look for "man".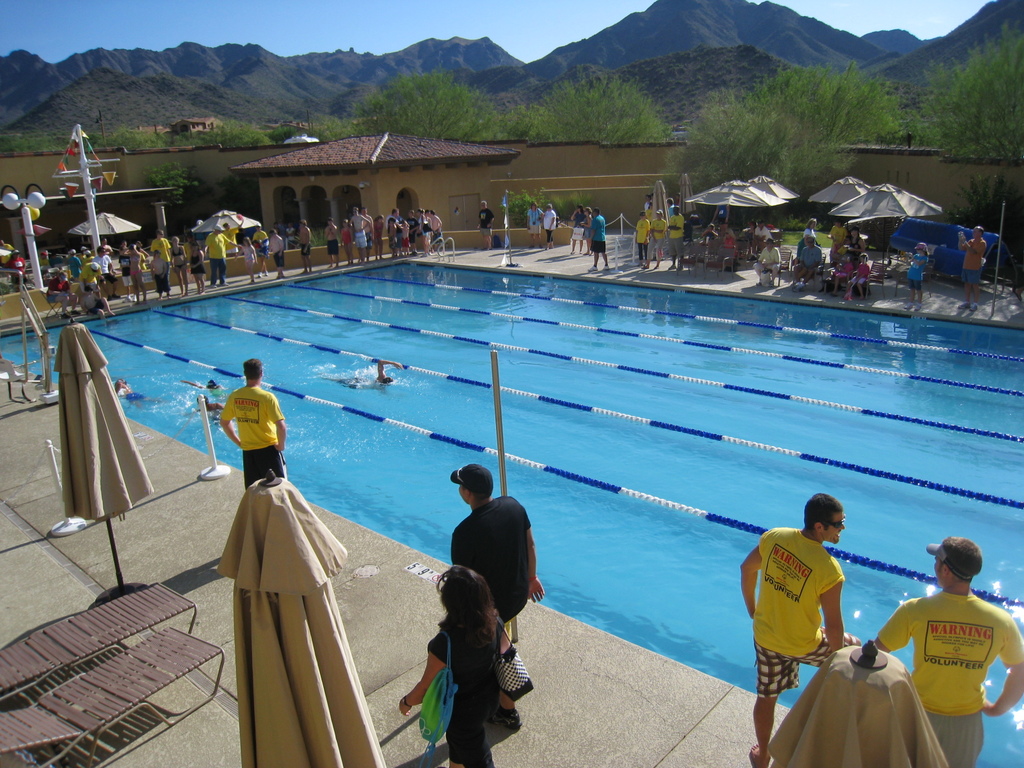
Found: (360, 208, 372, 248).
